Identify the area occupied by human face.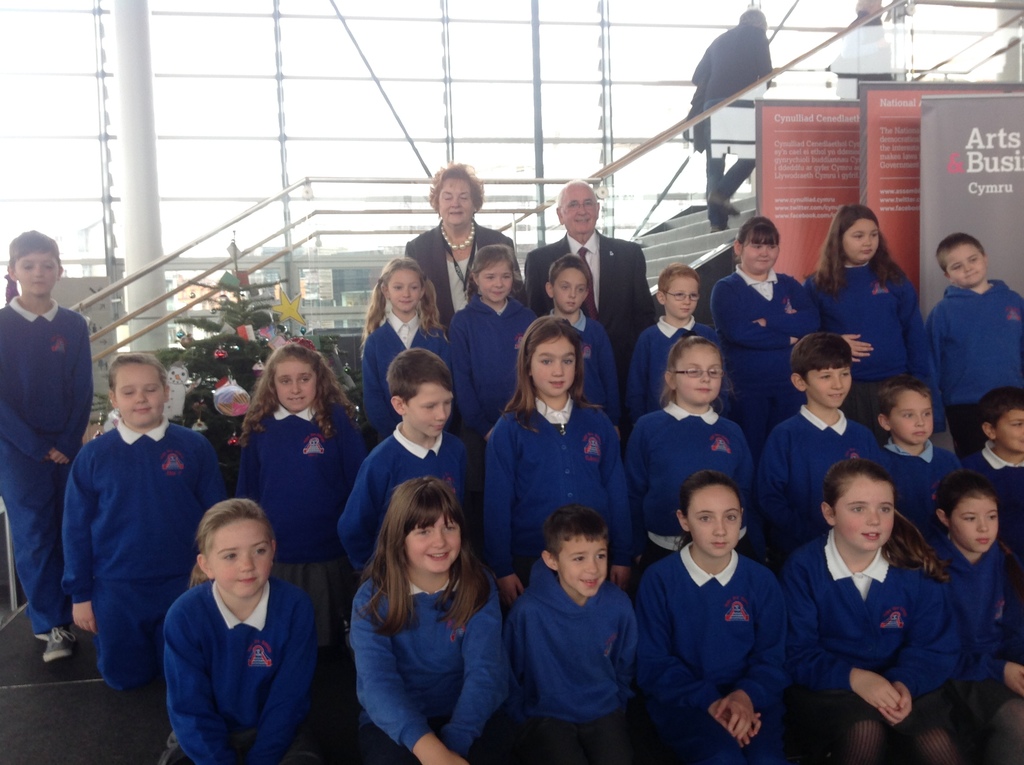
Area: (890, 388, 932, 443).
